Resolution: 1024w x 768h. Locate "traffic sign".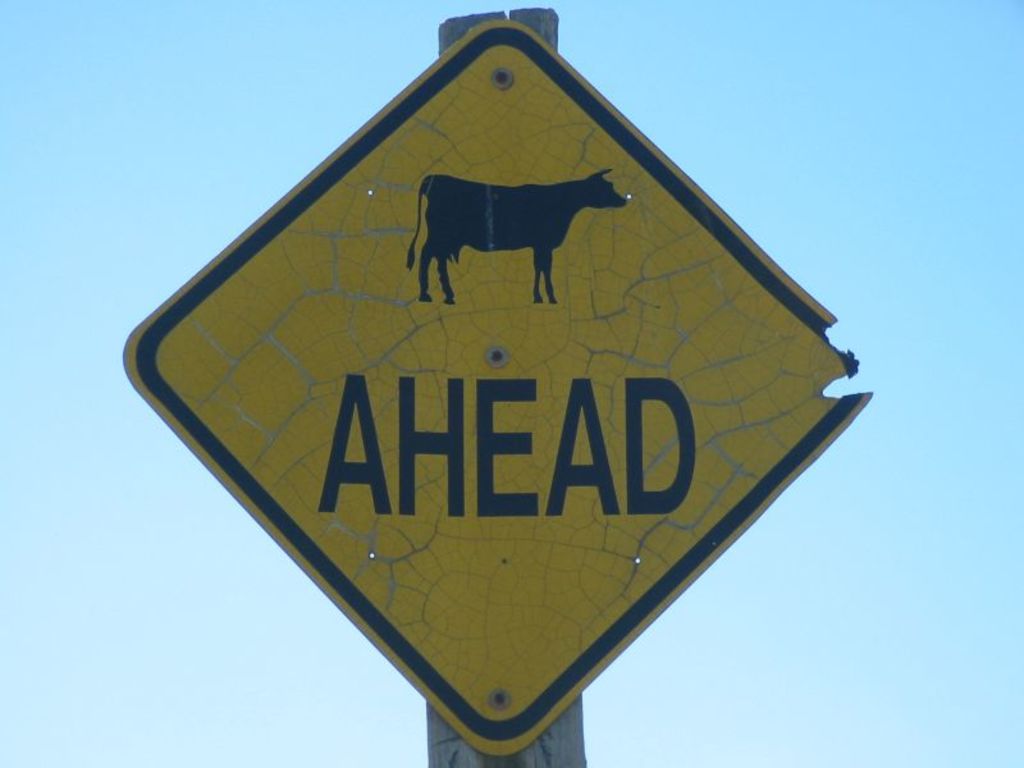
x1=124 y1=18 x2=874 y2=762.
